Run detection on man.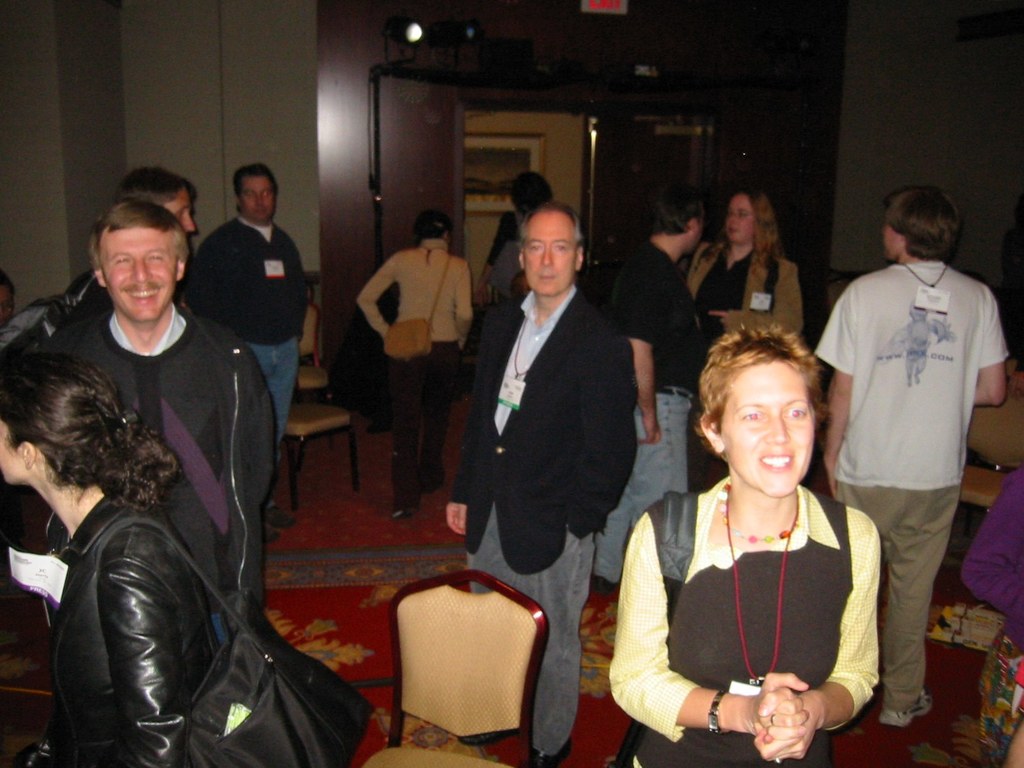
Result: 68, 163, 197, 321.
